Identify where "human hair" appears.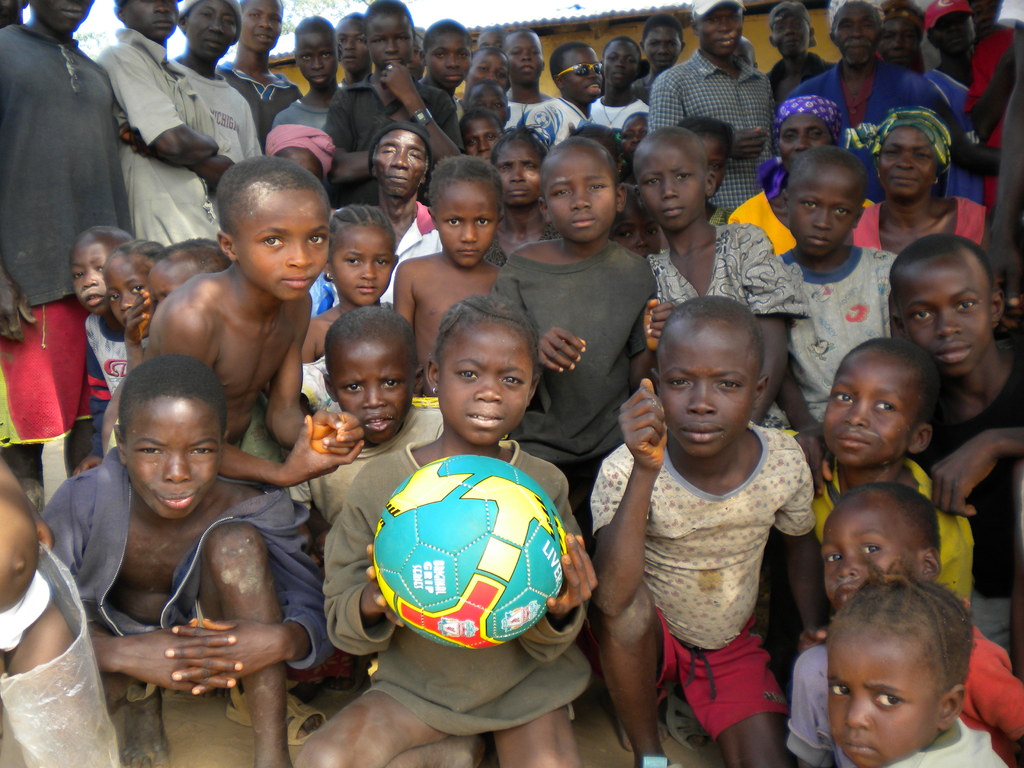
Appears at locate(436, 294, 541, 378).
